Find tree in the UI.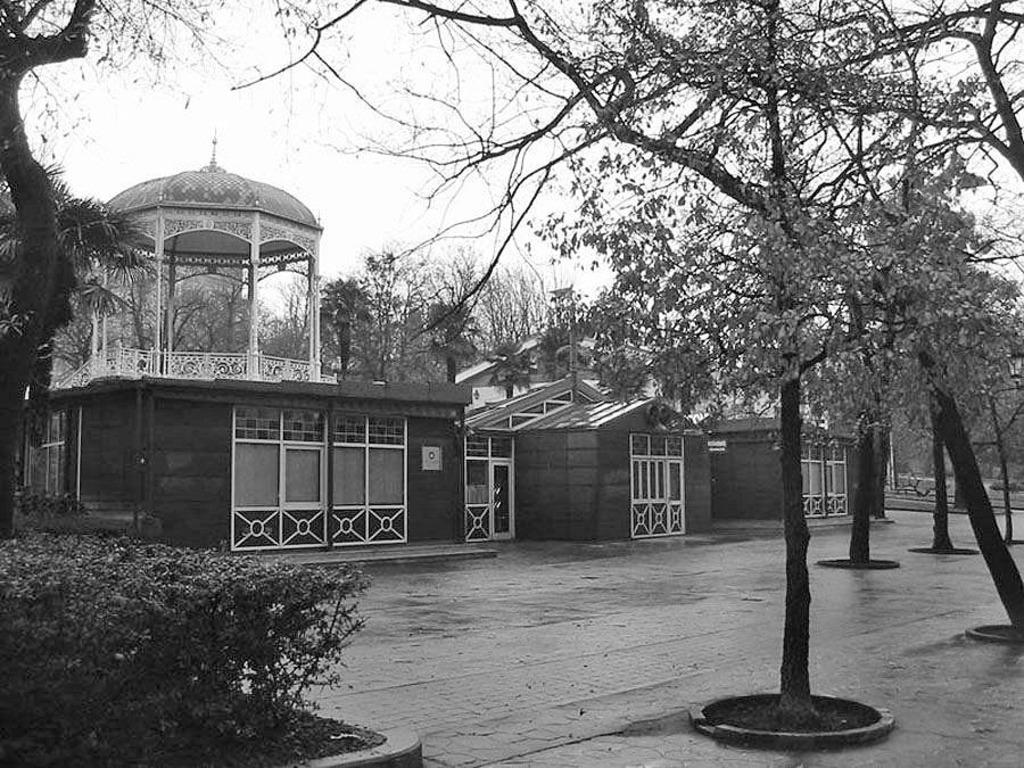
UI element at <box>0,152,157,510</box>.
